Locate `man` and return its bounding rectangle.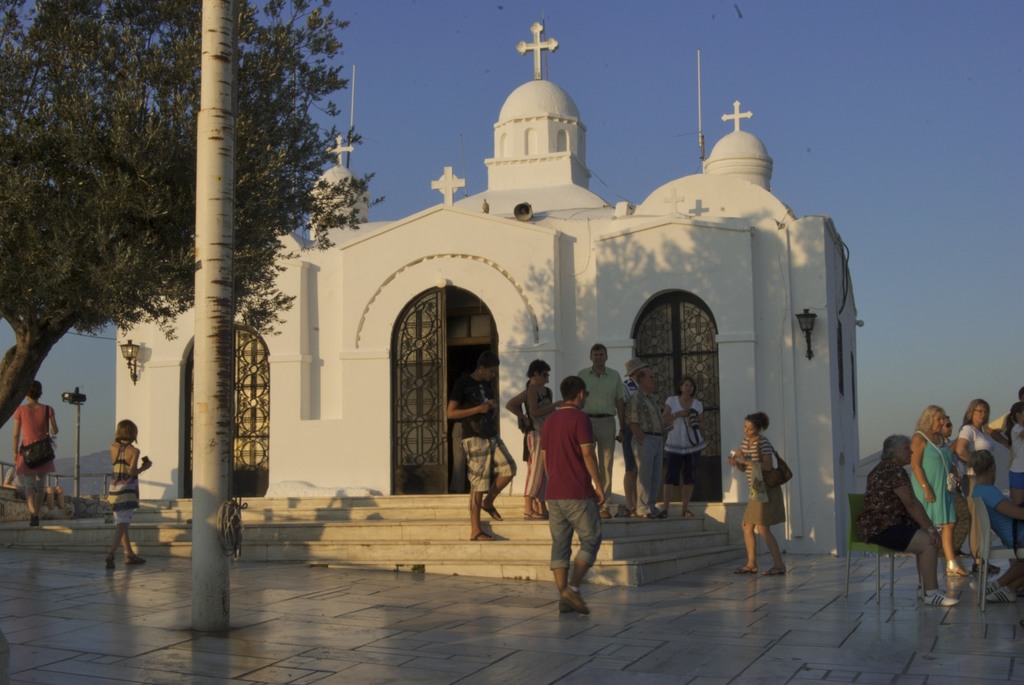
(569, 338, 630, 515).
